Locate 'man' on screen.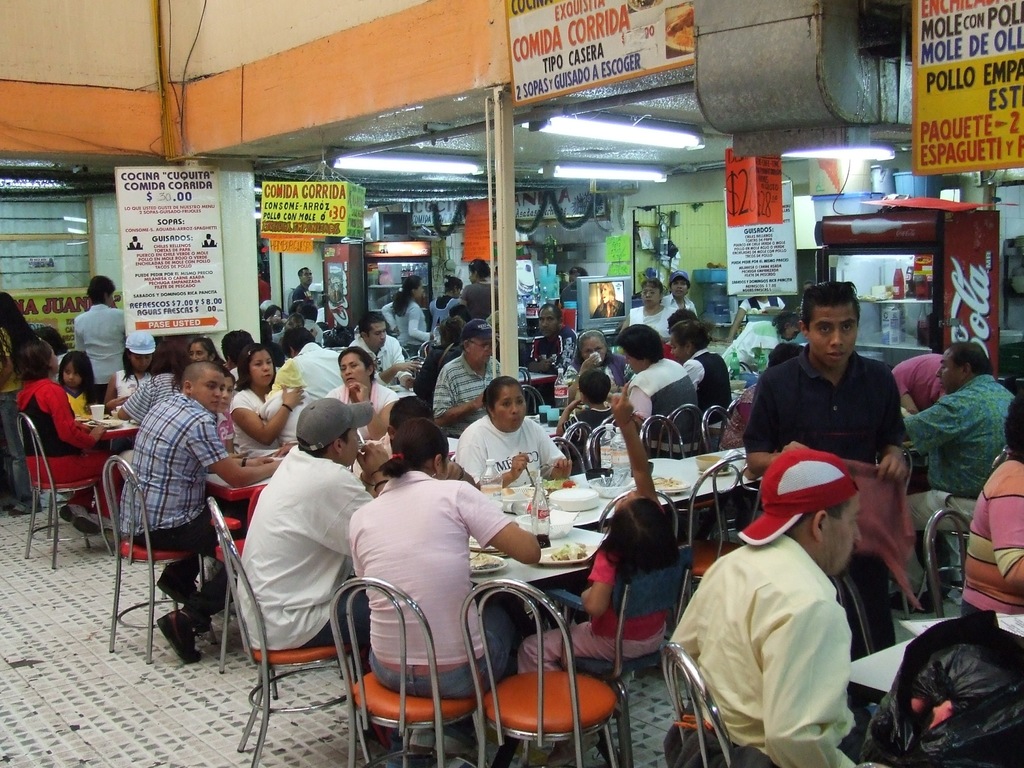
On screen at [898,344,1017,620].
